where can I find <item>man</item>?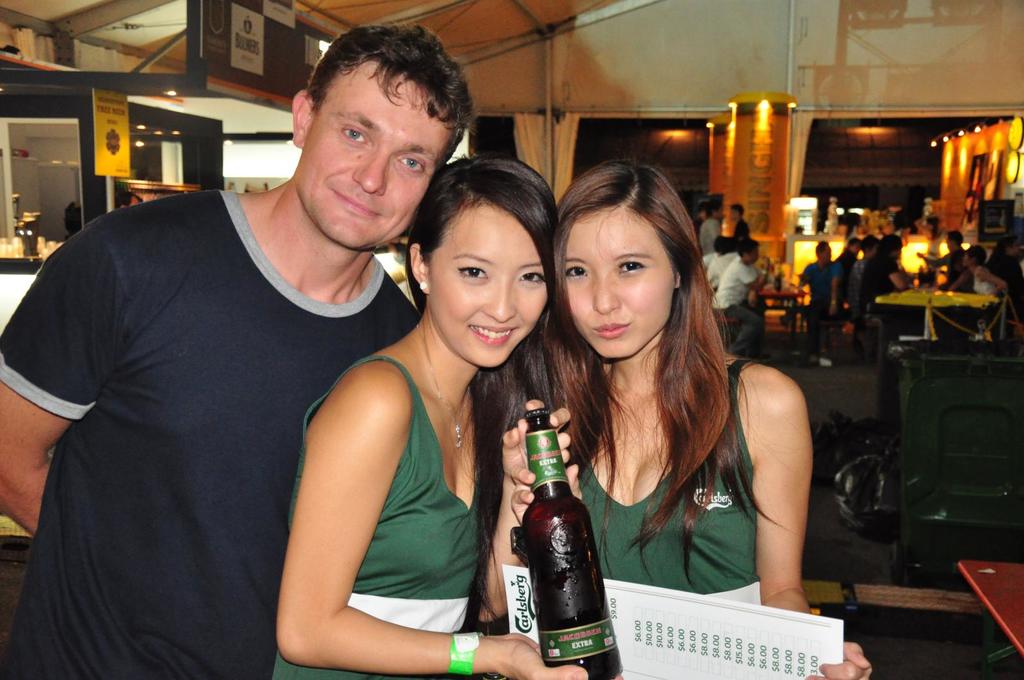
You can find it at (797,240,846,371).
